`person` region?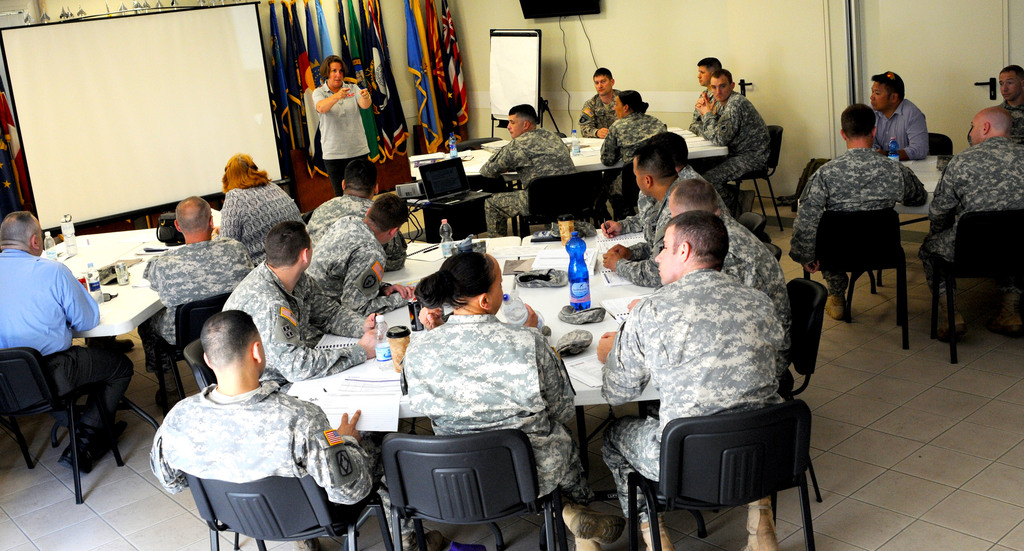
(x1=869, y1=69, x2=929, y2=163)
